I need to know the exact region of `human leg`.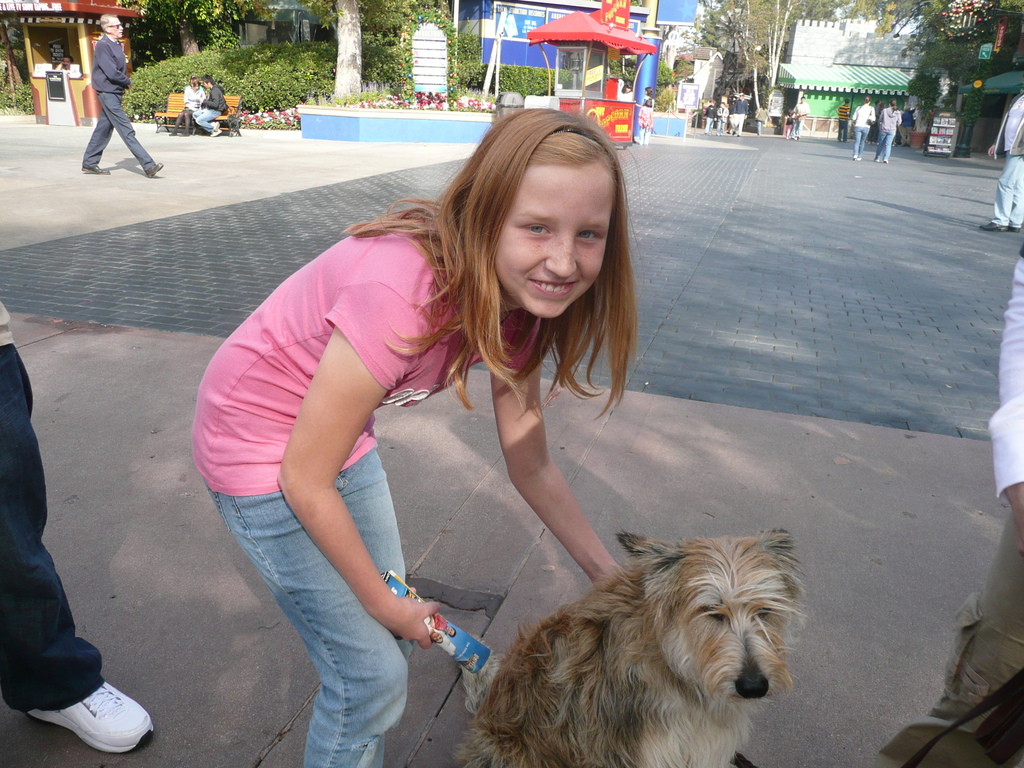
Region: l=248, t=407, r=412, b=741.
